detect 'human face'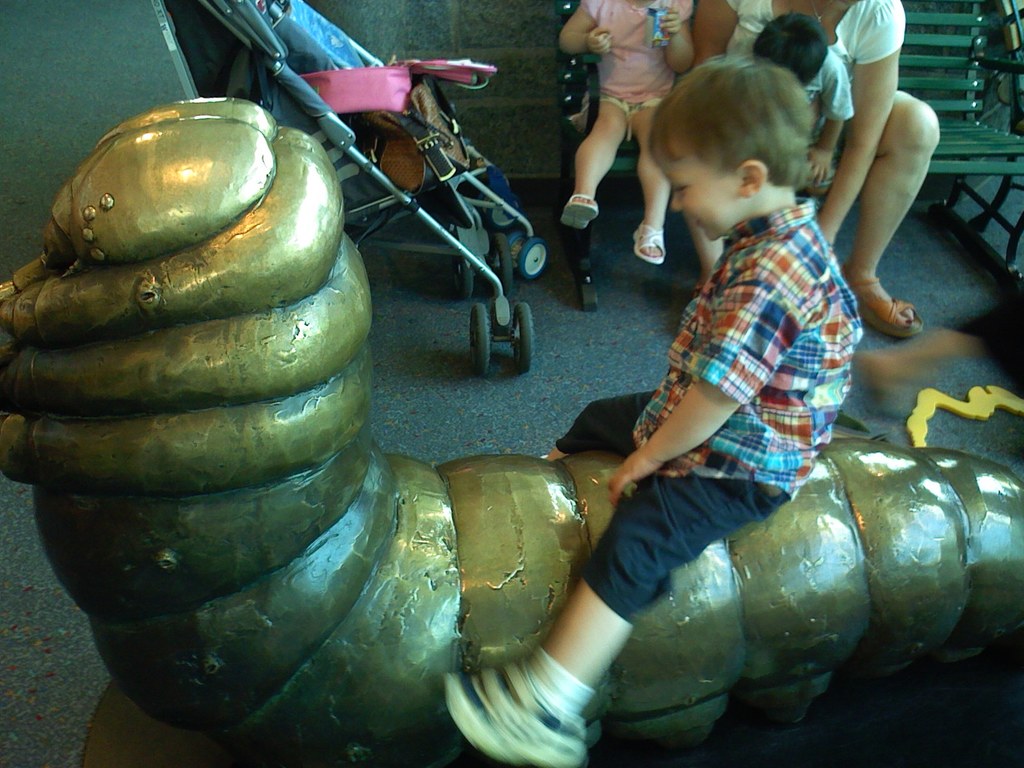
left=655, top=142, right=739, bottom=239
